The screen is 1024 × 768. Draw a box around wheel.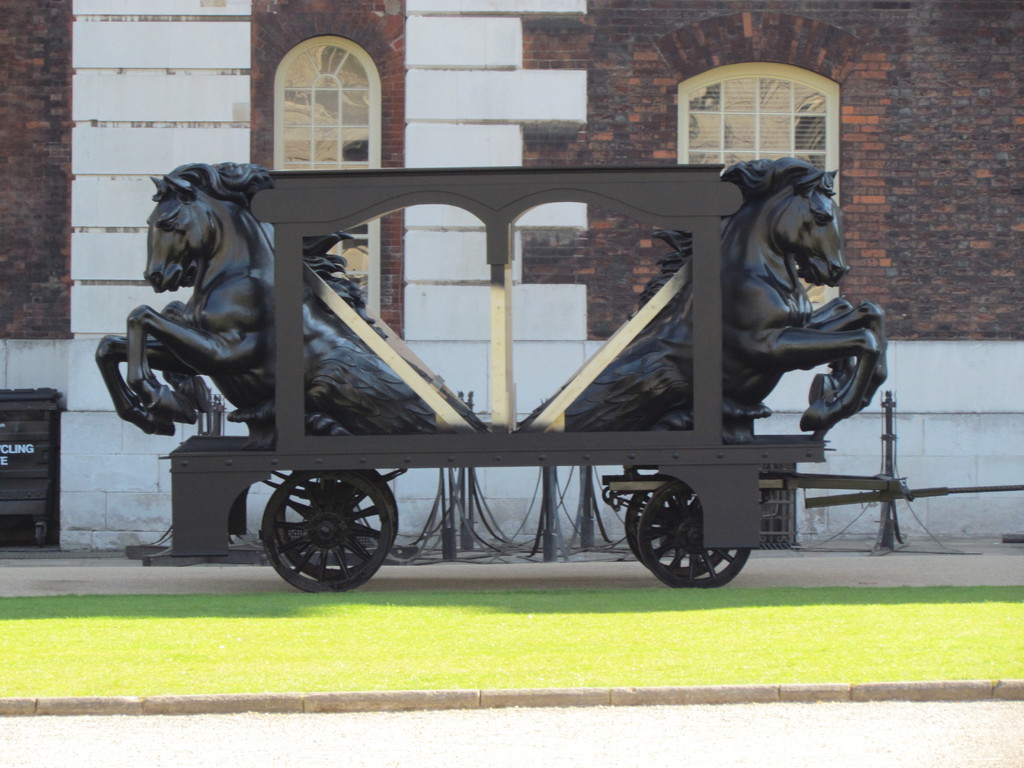
{"left": 626, "top": 477, "right": 729, "bottom": 577}.
